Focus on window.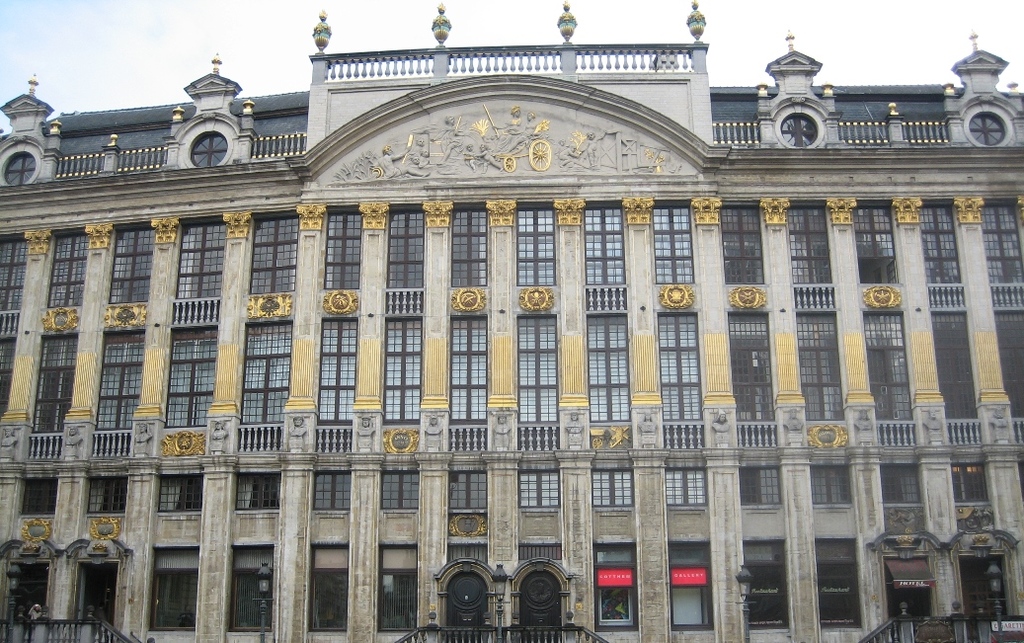
Focused at (814, 539, 862, 629).
